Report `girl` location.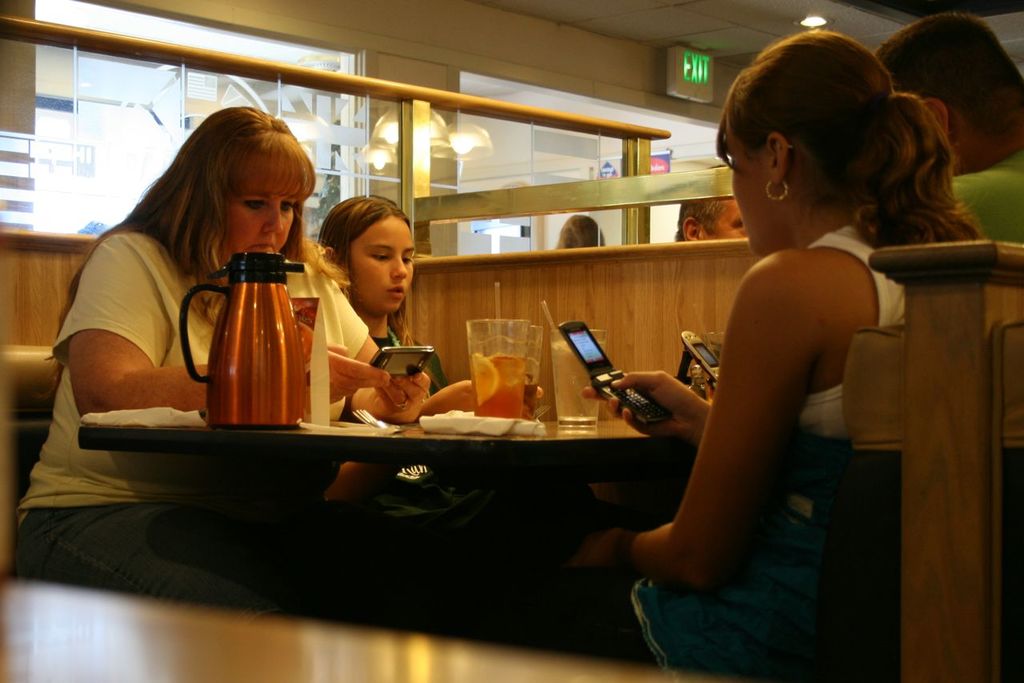
Report: 571 30 986 673.
